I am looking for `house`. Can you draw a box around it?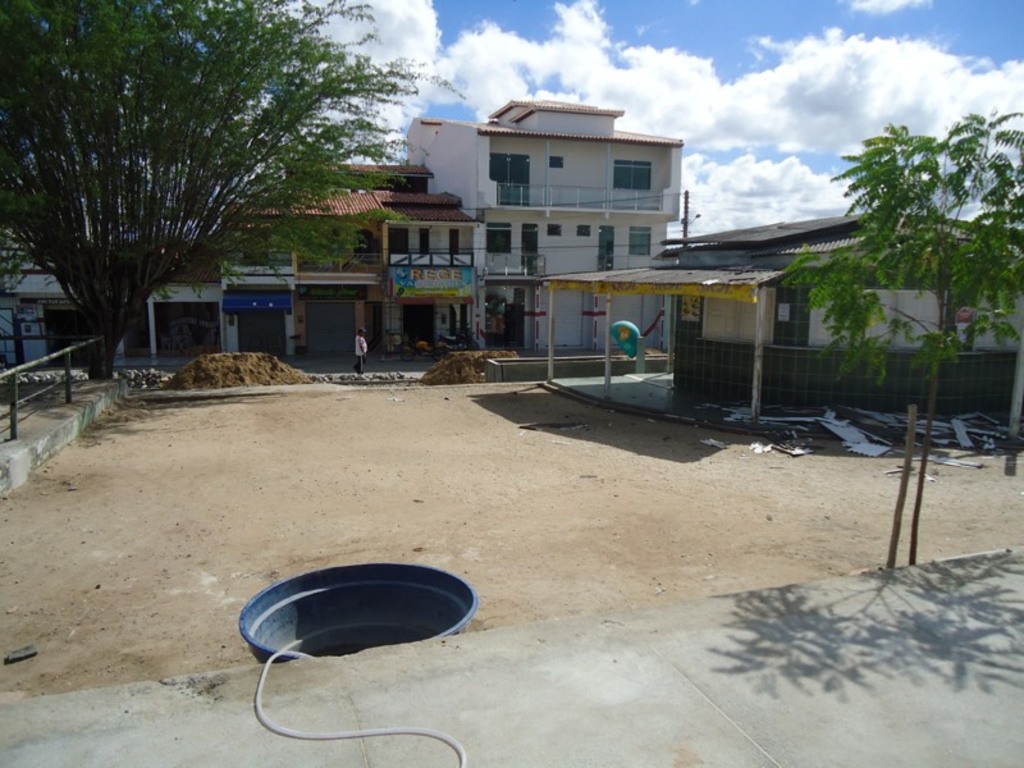
Sure, the bounding box is [x1=541, y1=210, x2=1023, y2=438].
